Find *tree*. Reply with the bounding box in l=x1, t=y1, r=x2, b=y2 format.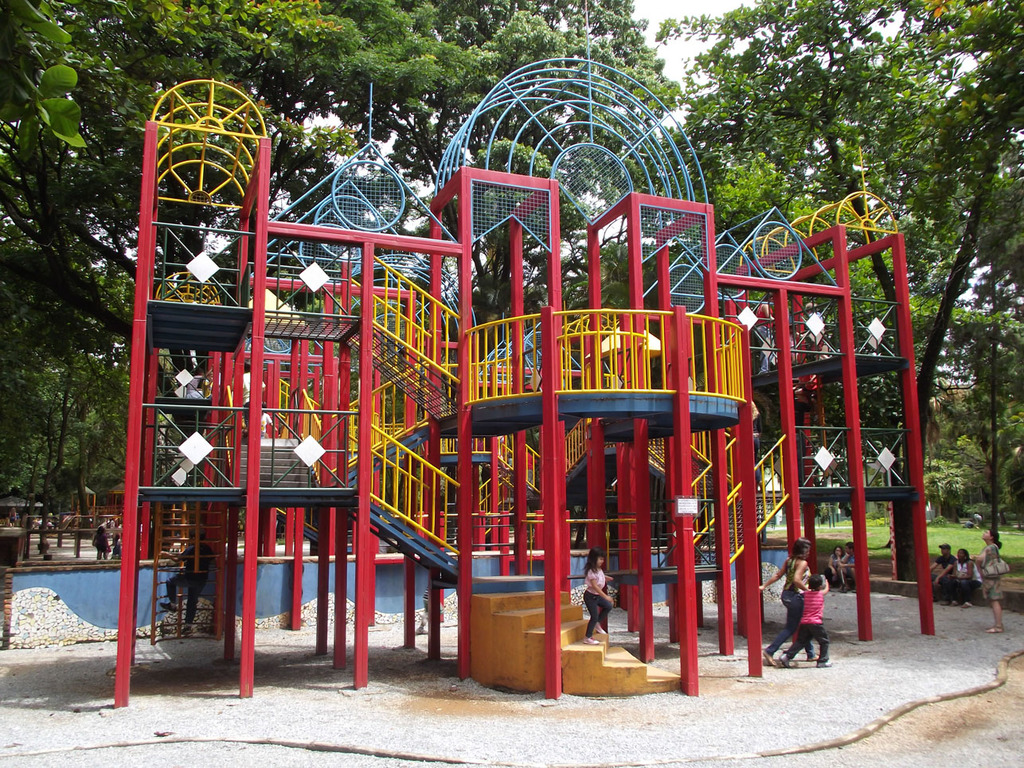
l=655, t=0, r=1023, b=586.
